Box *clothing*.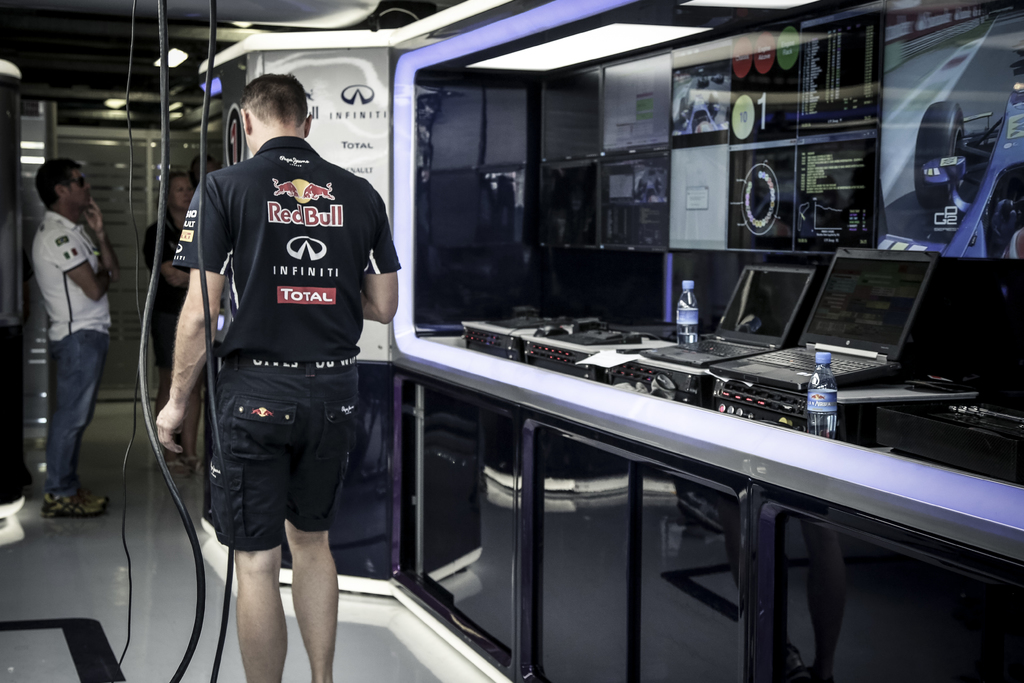
detection(29, 209, 112, 491).
